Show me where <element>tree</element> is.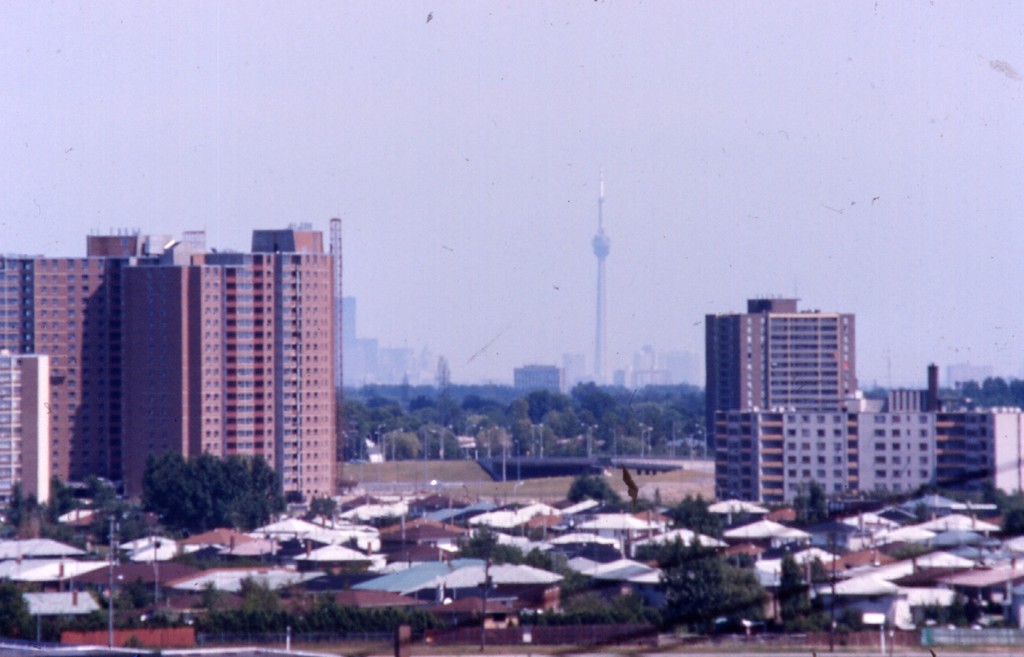
<element>tree</element> is at pyautogui.locateOnScreen(87, 471, 134, 544).
